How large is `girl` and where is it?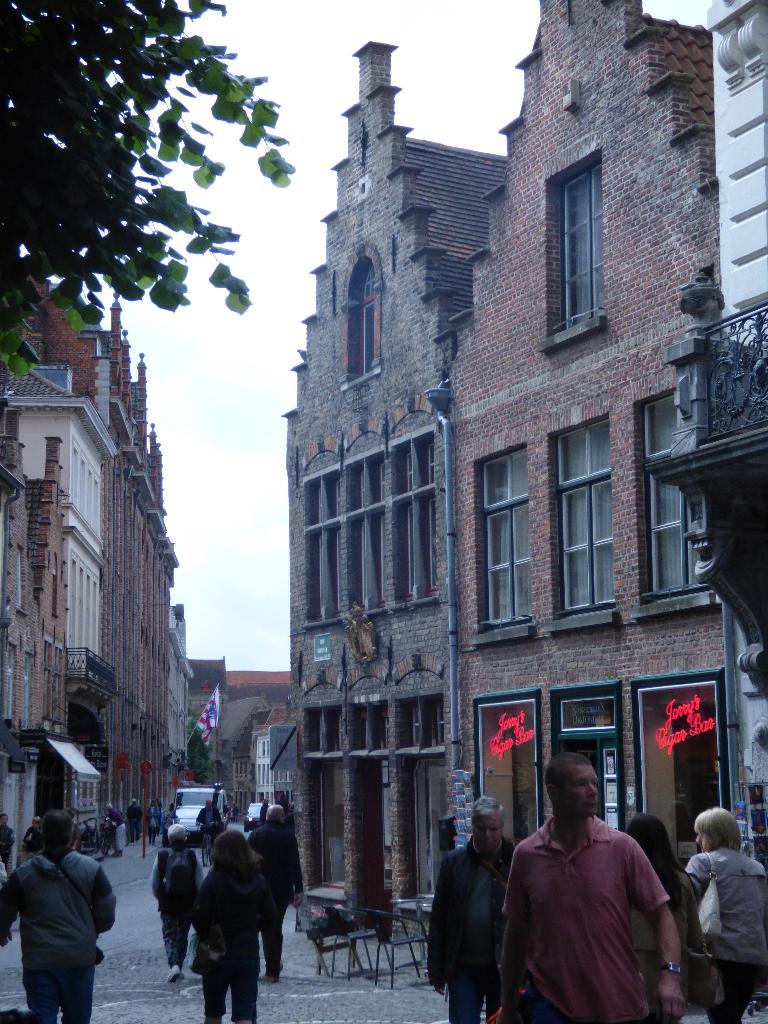
Bounding box: [left=184, top=827, right=273, bottom=1023].
